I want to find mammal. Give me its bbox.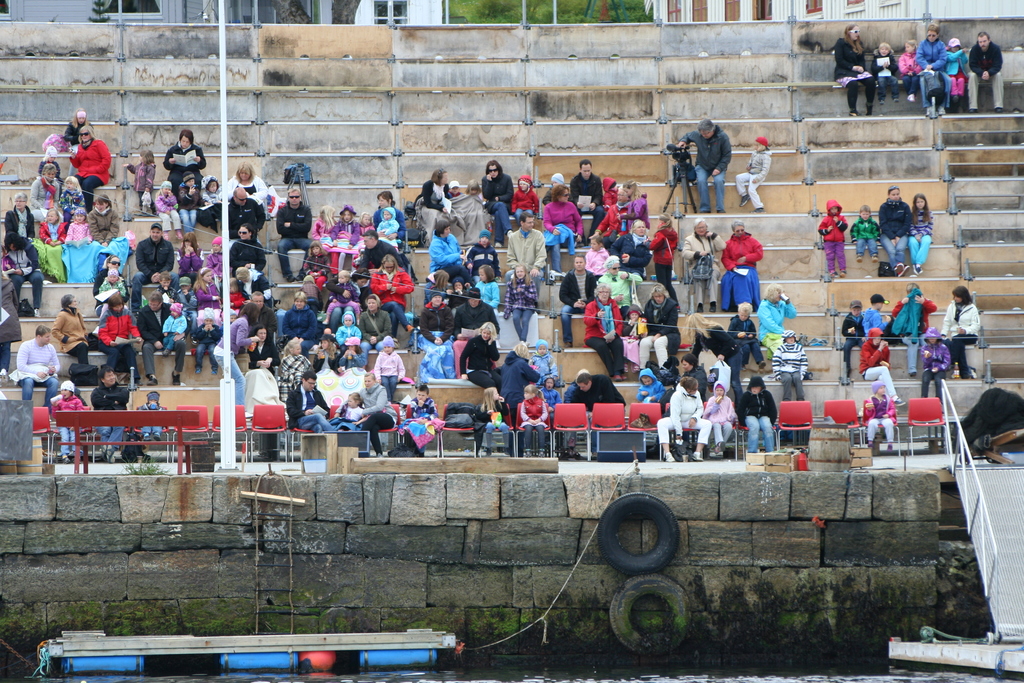
BBox(851, 204, 877, 265).
